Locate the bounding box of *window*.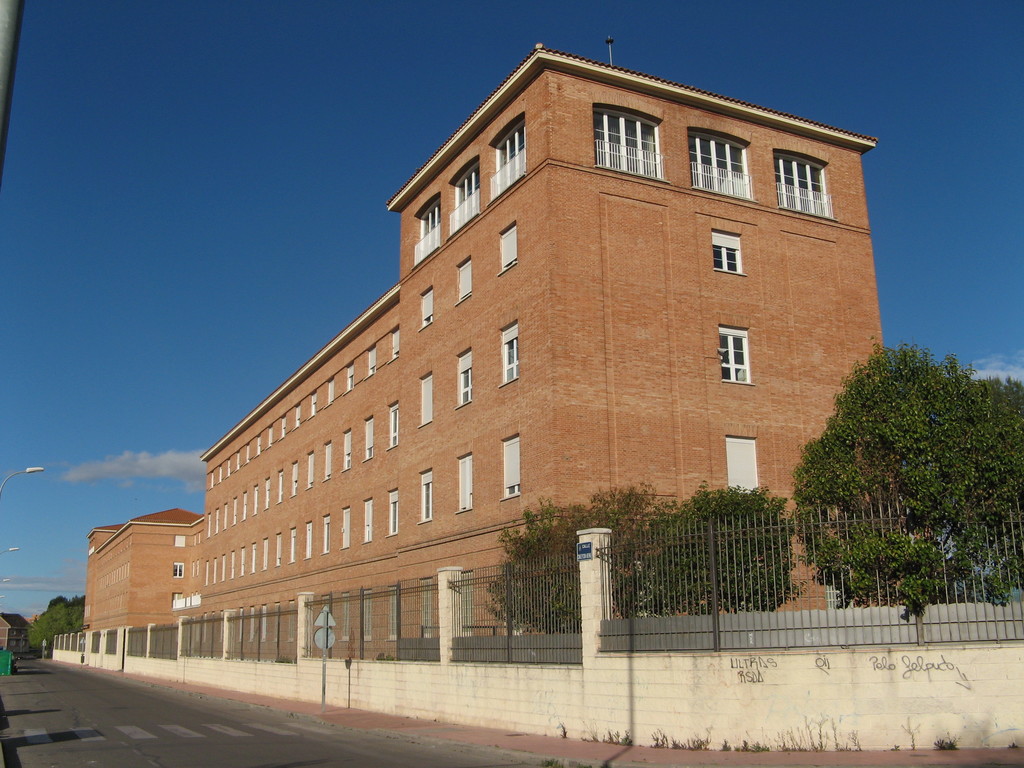
Bounding box: region(455, 258, 472, 303).
